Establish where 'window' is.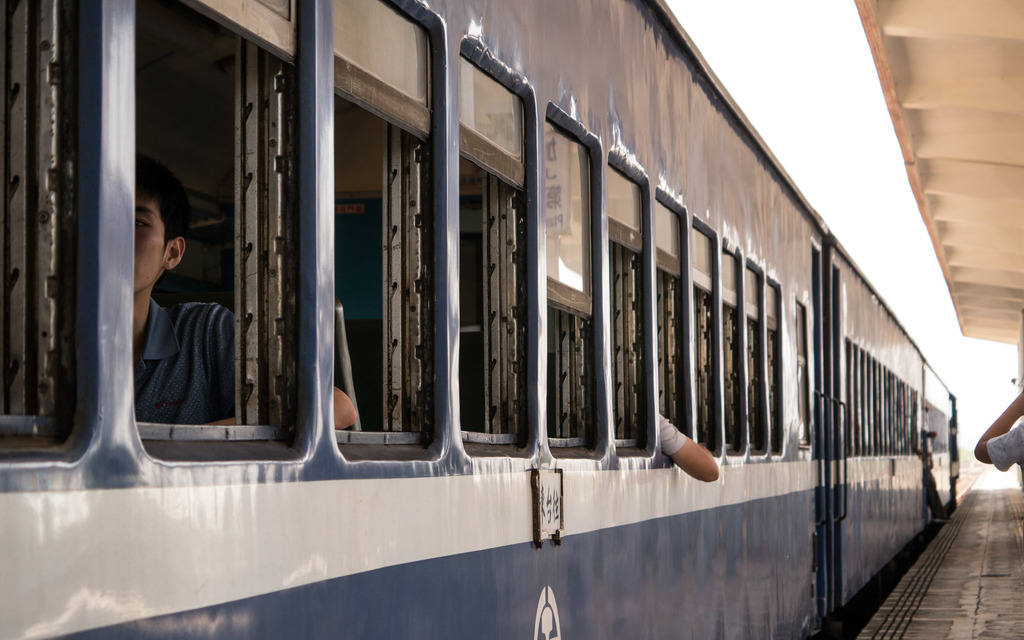
Established at [946,414,948,443].
